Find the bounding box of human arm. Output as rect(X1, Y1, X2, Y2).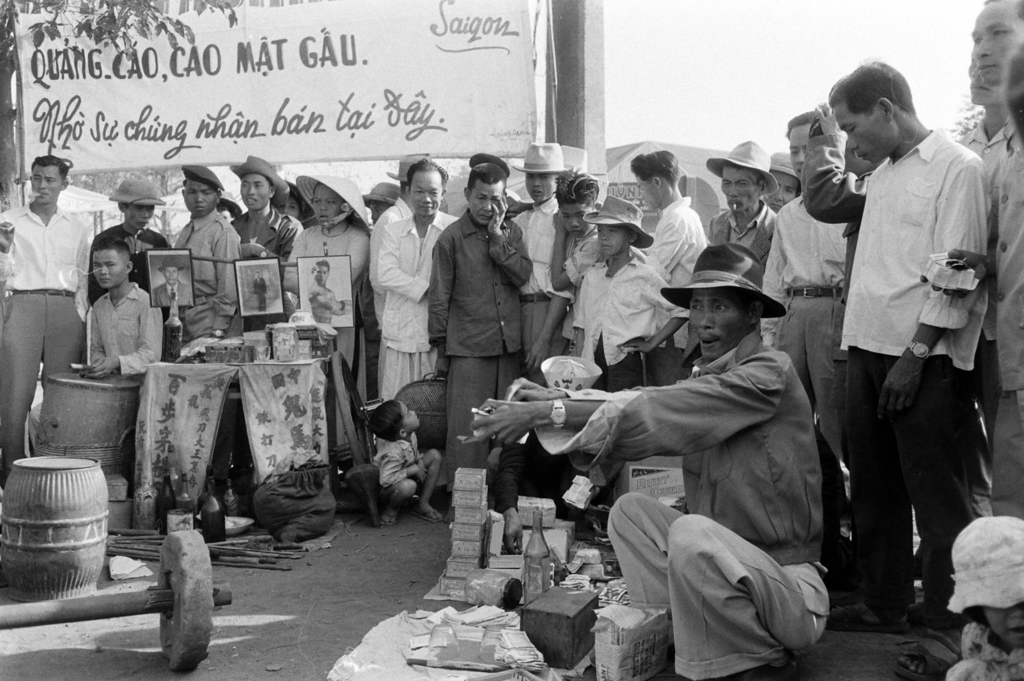
rect(70, 214, 111, 340).
